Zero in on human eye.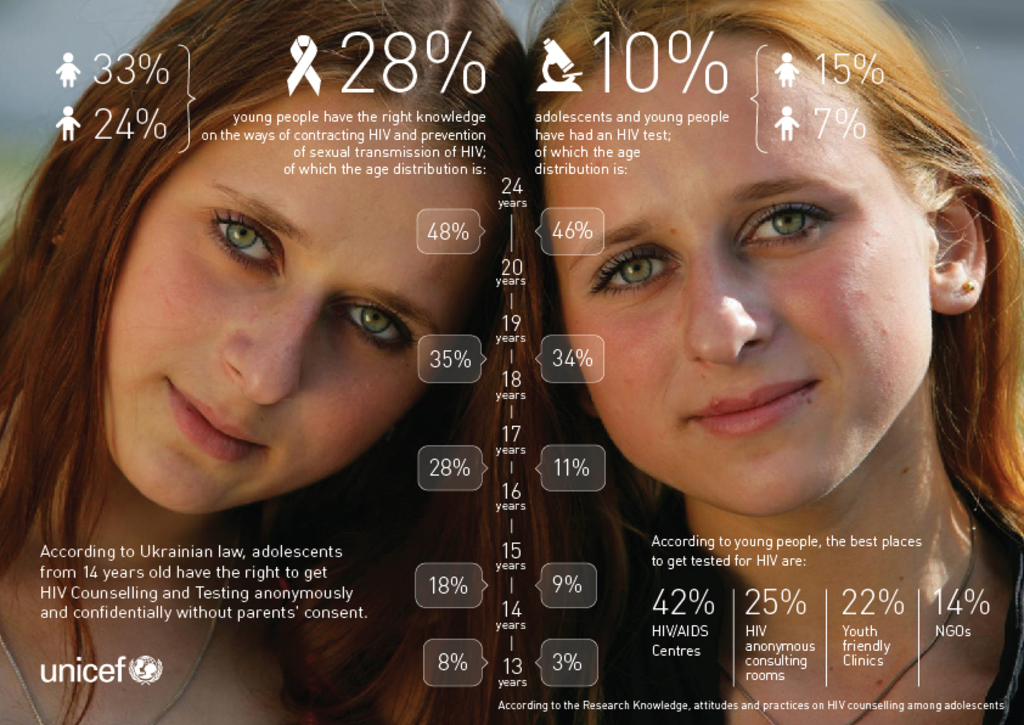
Zeroed in: BBox(586, 240, 683, 298).
